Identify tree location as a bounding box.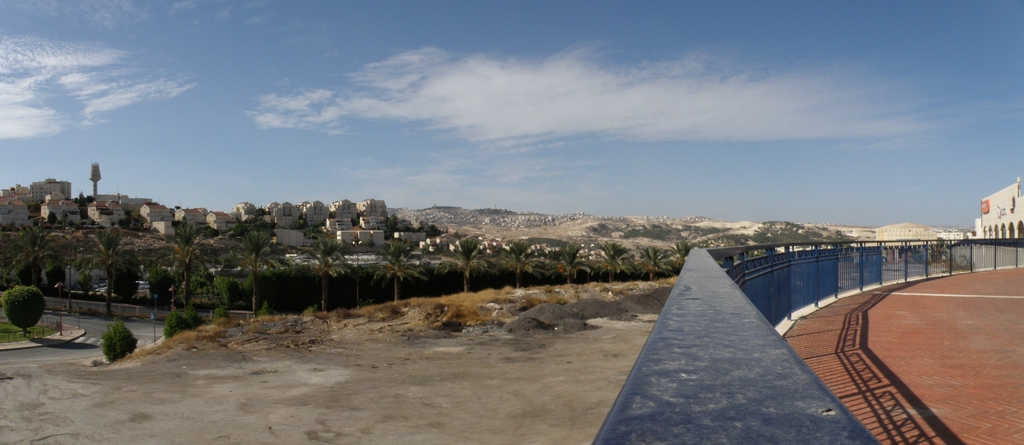
<region>146, 217, 206, 303</region>.
